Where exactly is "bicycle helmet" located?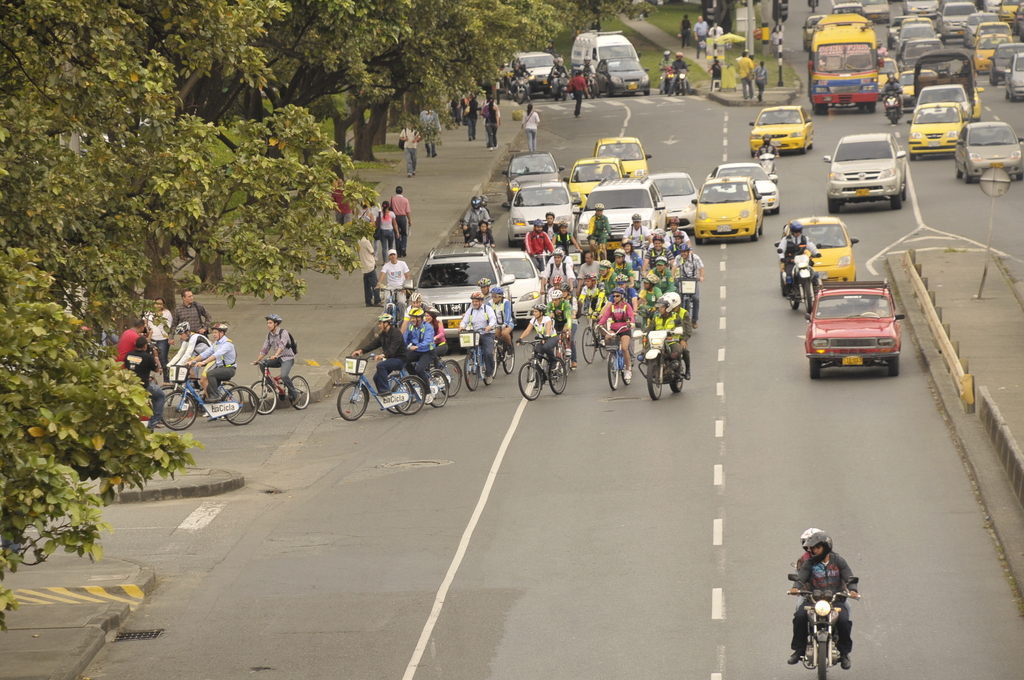
Its bounding box is bbox=(470, 291, 483, 307).
